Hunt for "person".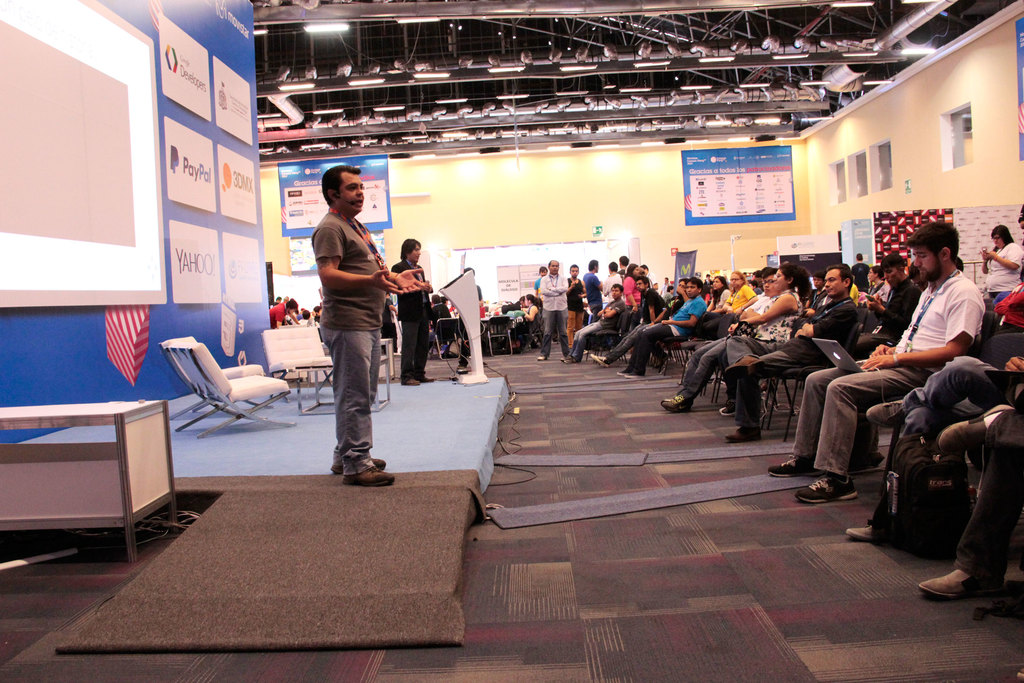
Hunted down at detection(522, 263, 548, 316).
